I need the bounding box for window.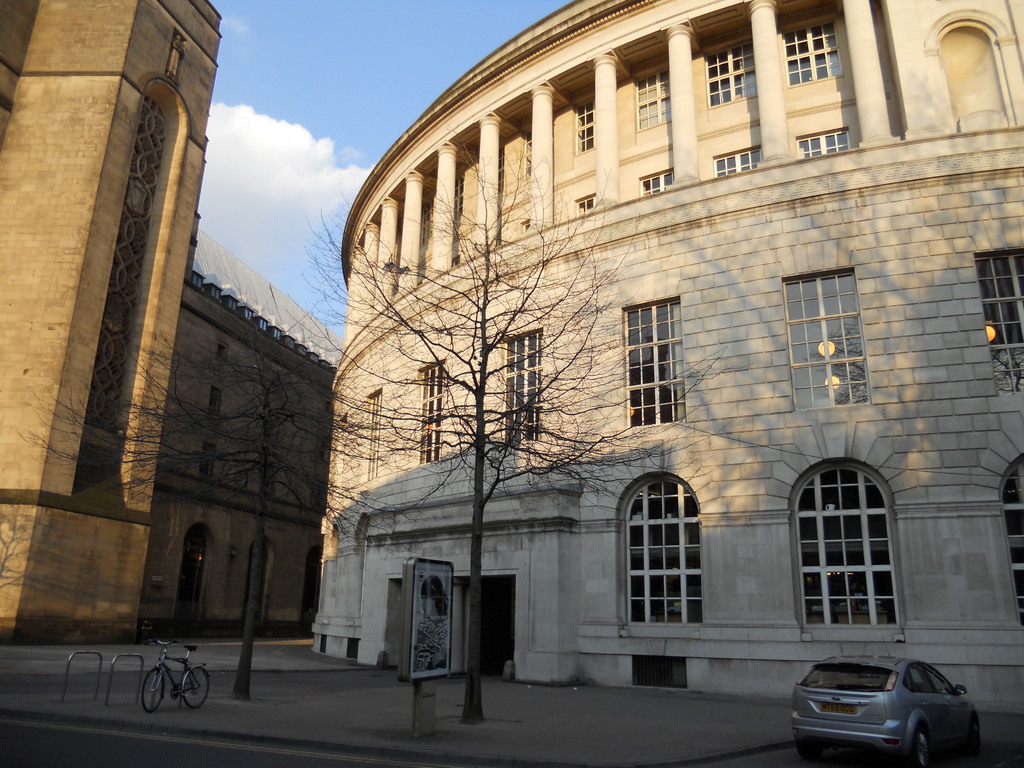
Here it is: crop(624, 299, 689, 430).
